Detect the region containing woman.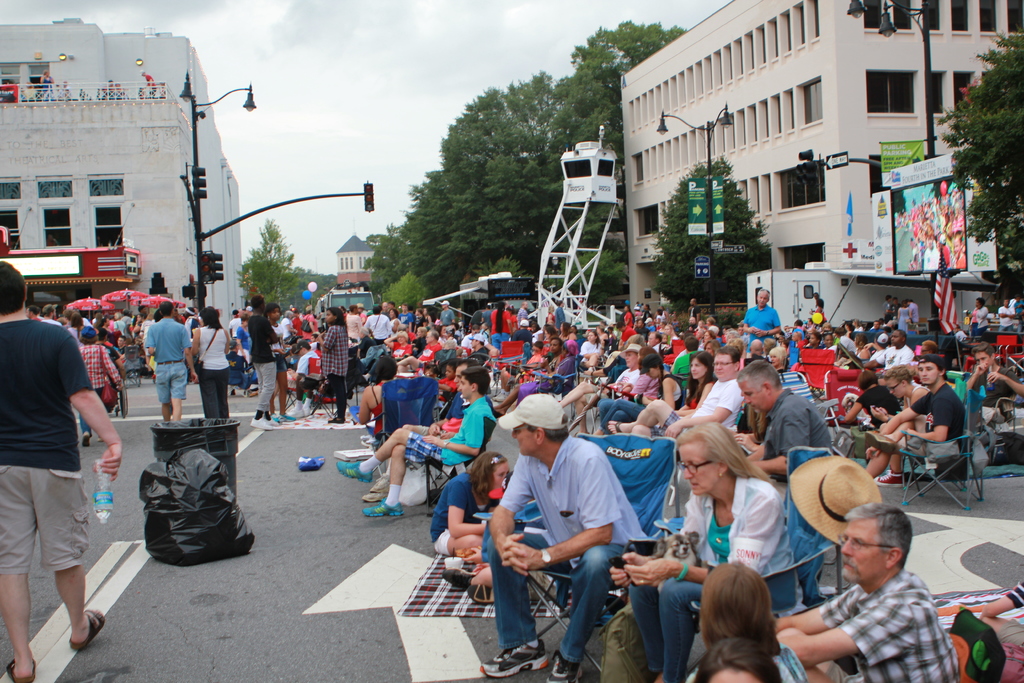
<region>612, 420, 804, 682</region>.
